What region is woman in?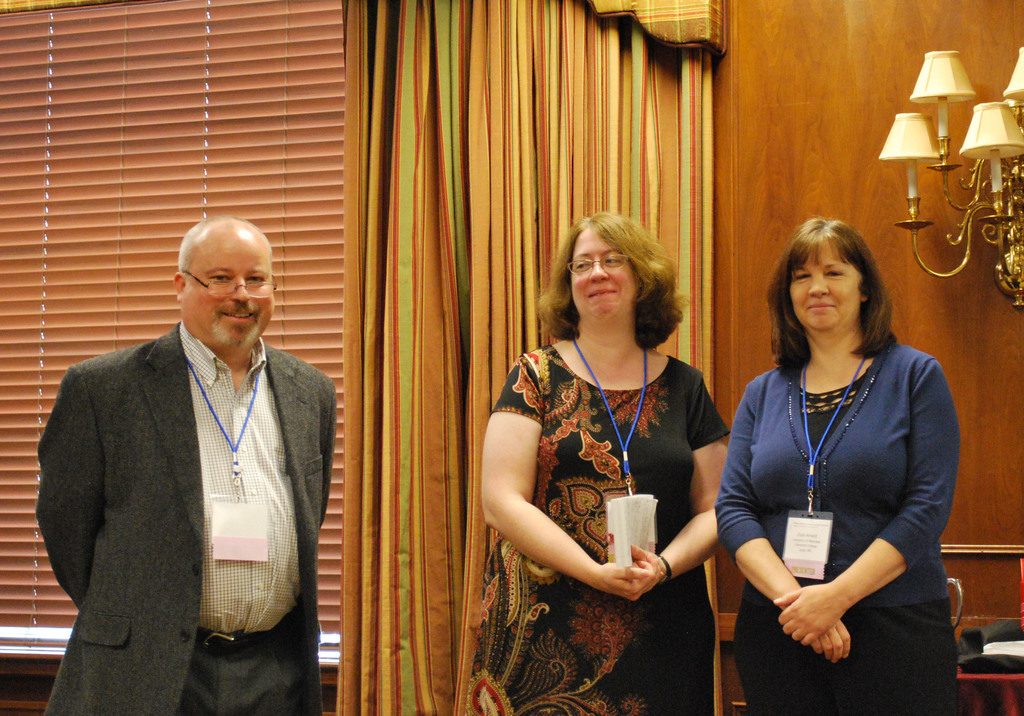
x1=714, y1=215, x2=963, y2=715.
